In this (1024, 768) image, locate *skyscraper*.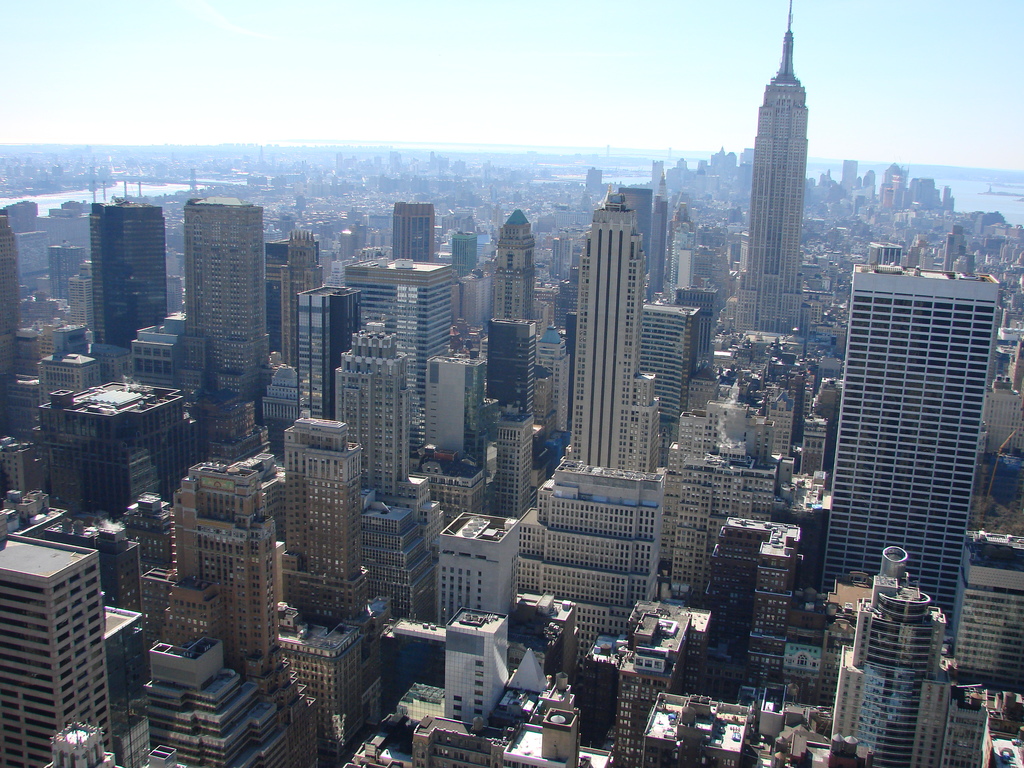
Bounding box: 170, 197, 277, 378.
